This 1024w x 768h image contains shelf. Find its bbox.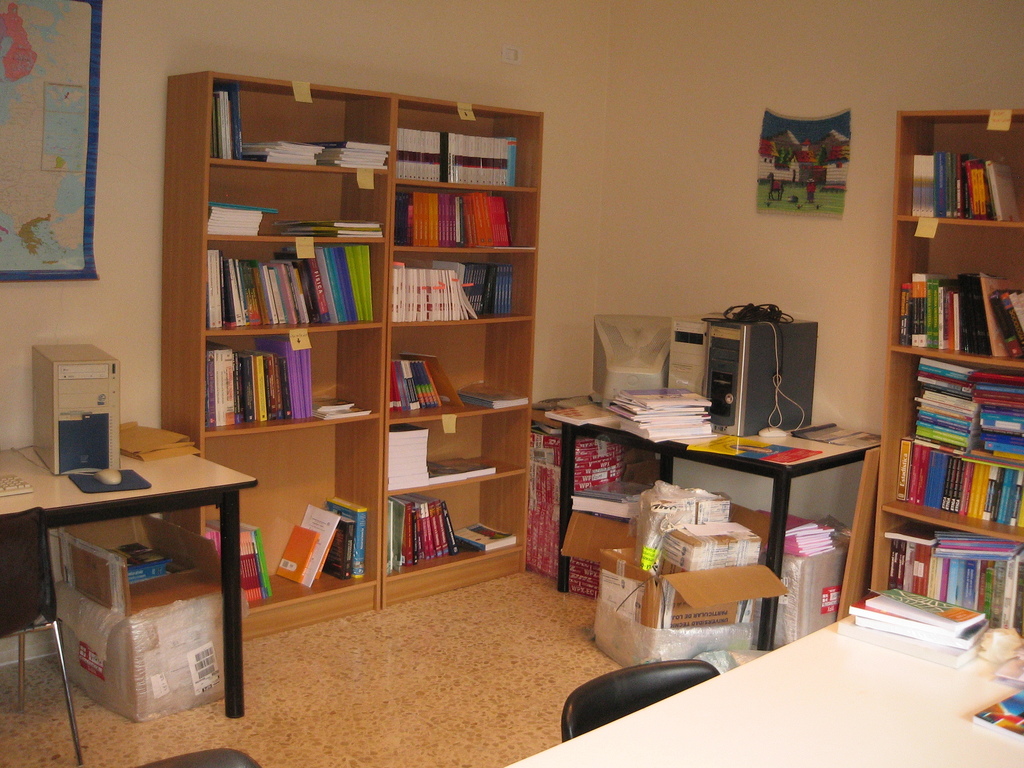
[202,159,387,235].
